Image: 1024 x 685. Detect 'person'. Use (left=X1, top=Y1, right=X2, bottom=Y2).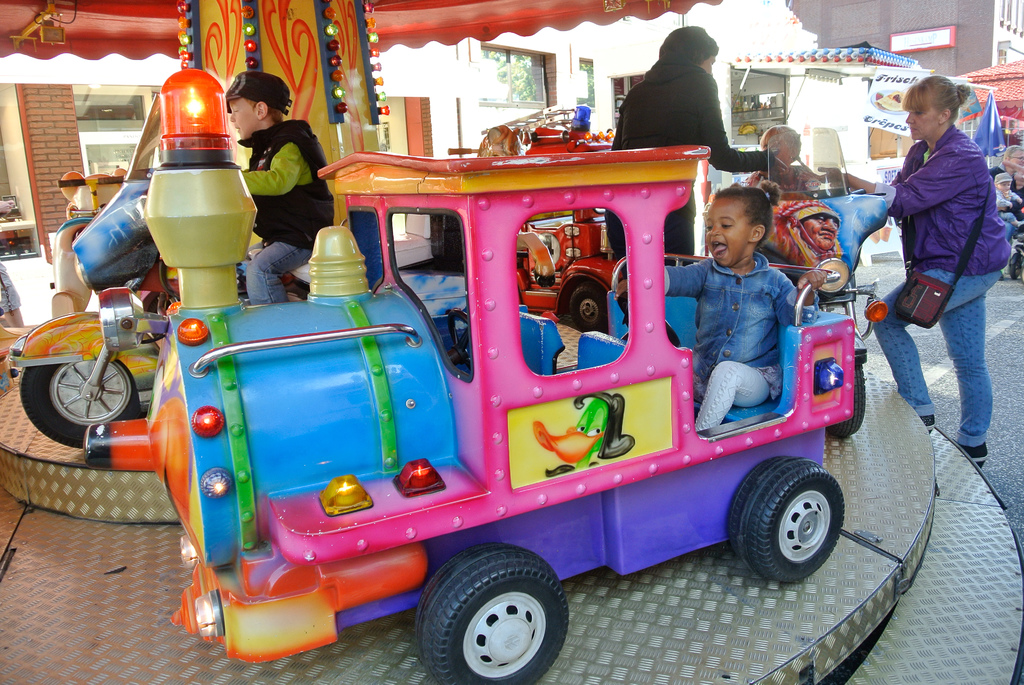
(left=600, top=26, right=787, bottom=268).
